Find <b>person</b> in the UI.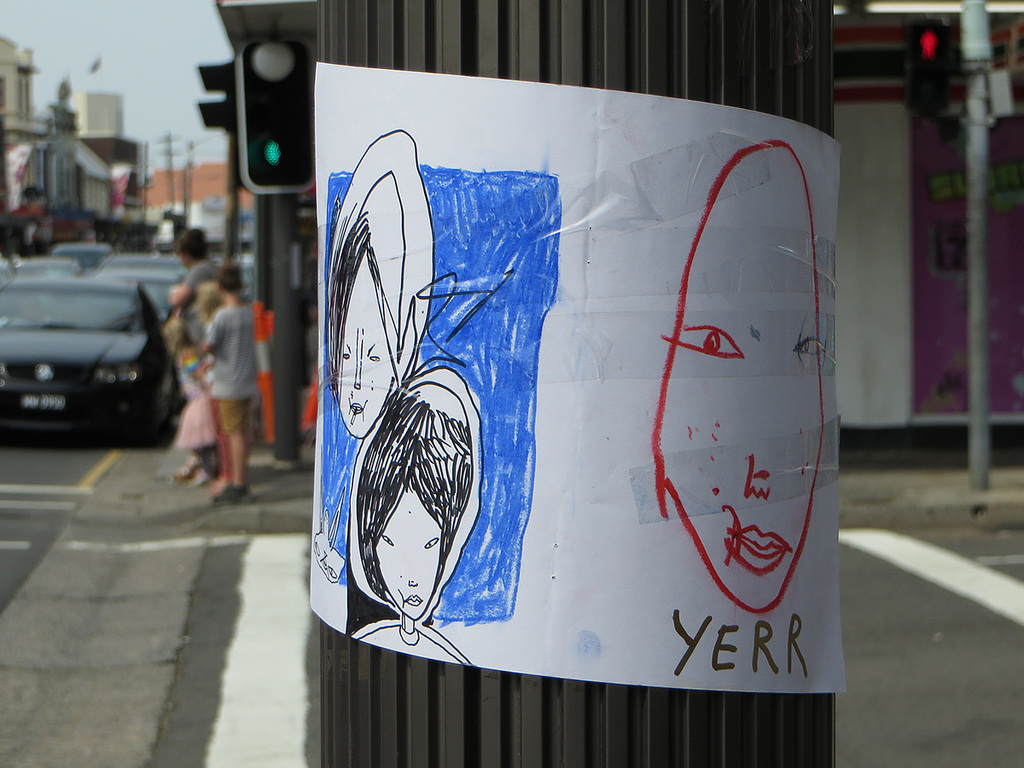
UI element at rect(352, 367, 480, 639).
